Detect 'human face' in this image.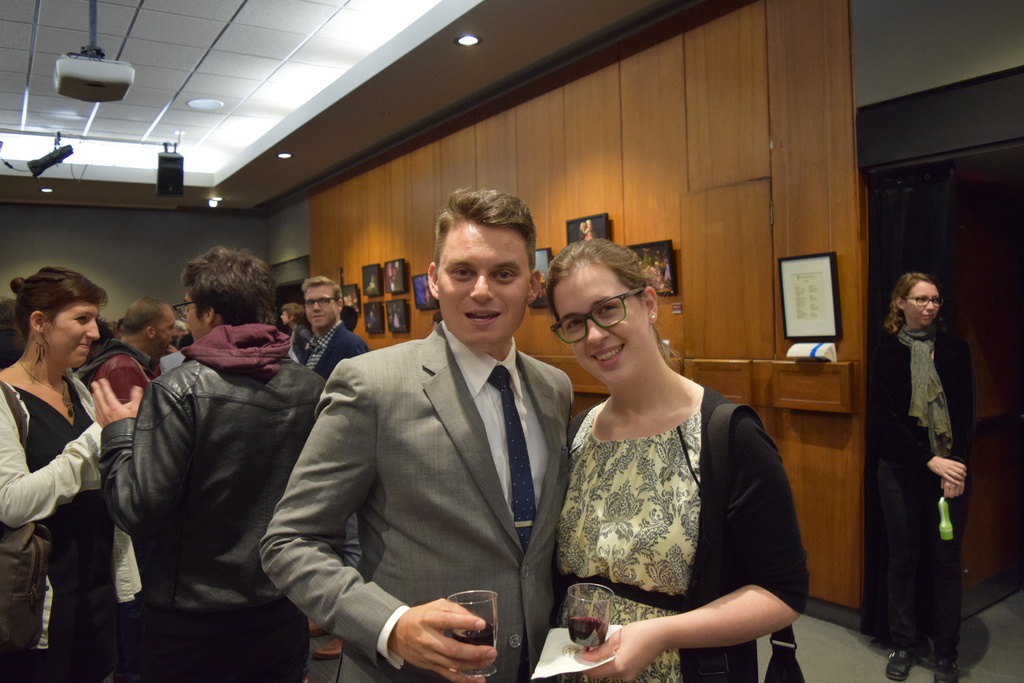
Detection: (x1=545, y1=264, x2=642, y2=391).
